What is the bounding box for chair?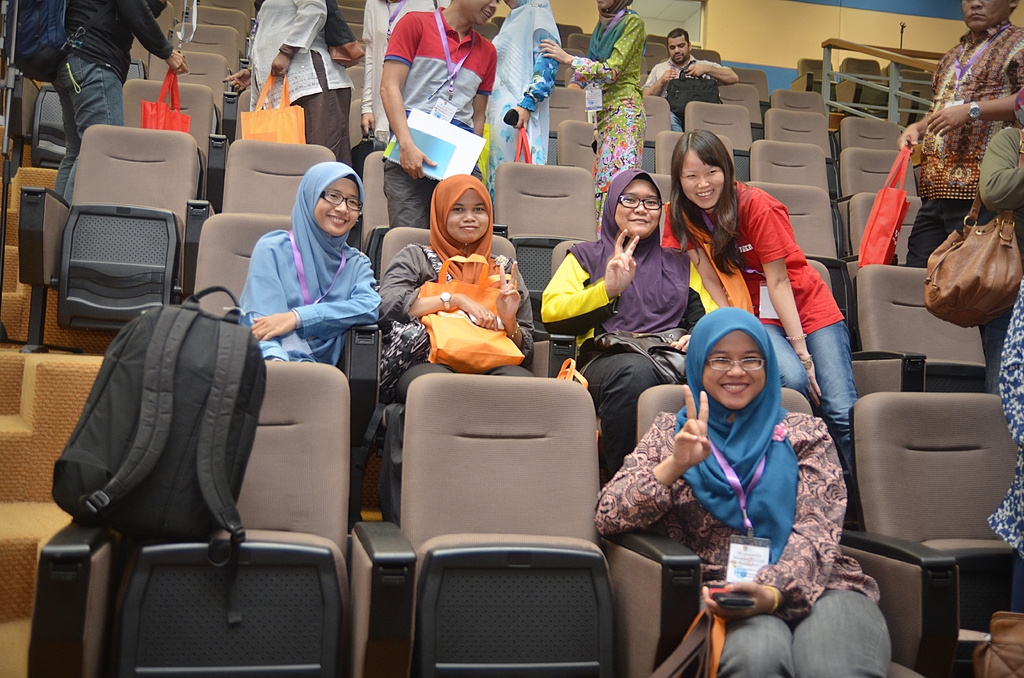
bbox=(364, 153, 399, 267).
